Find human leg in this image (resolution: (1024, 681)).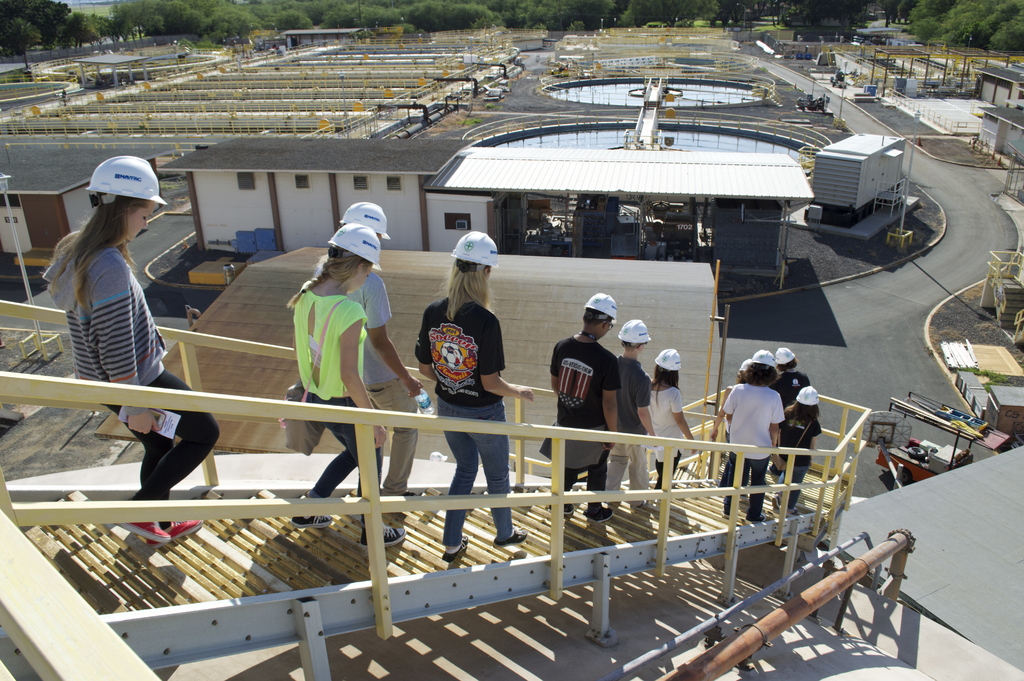
584,452,612,521.
